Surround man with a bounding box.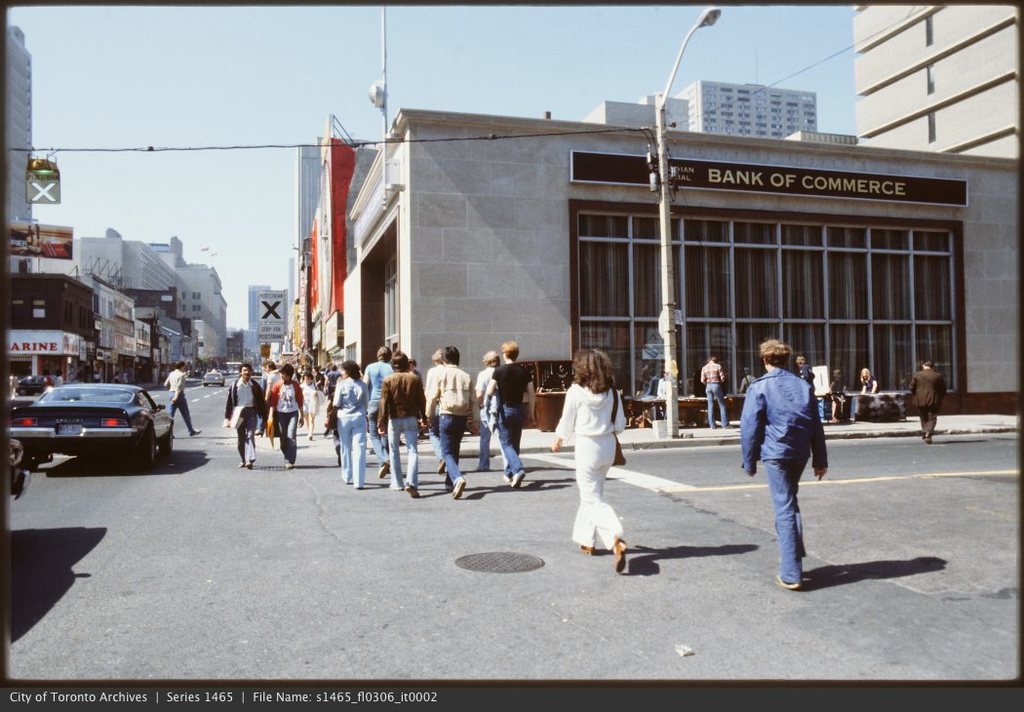
472,349,495,474.
